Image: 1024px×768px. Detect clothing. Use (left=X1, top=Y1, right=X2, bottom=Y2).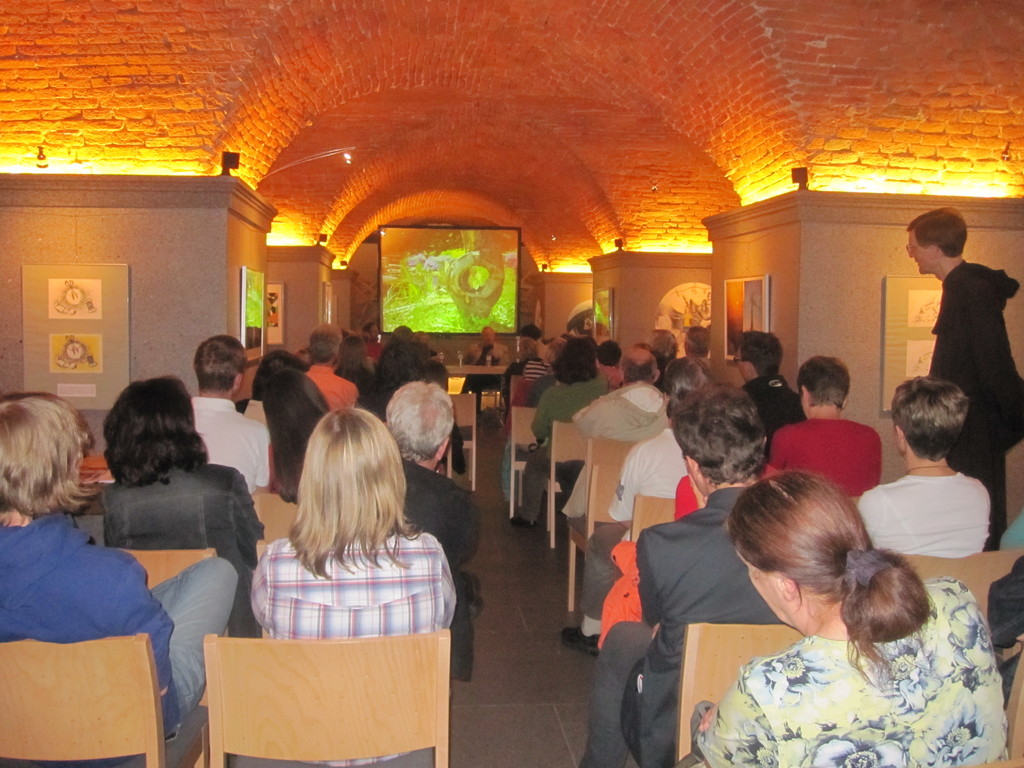
(left=584, top=426, right=684, bottom=602).
